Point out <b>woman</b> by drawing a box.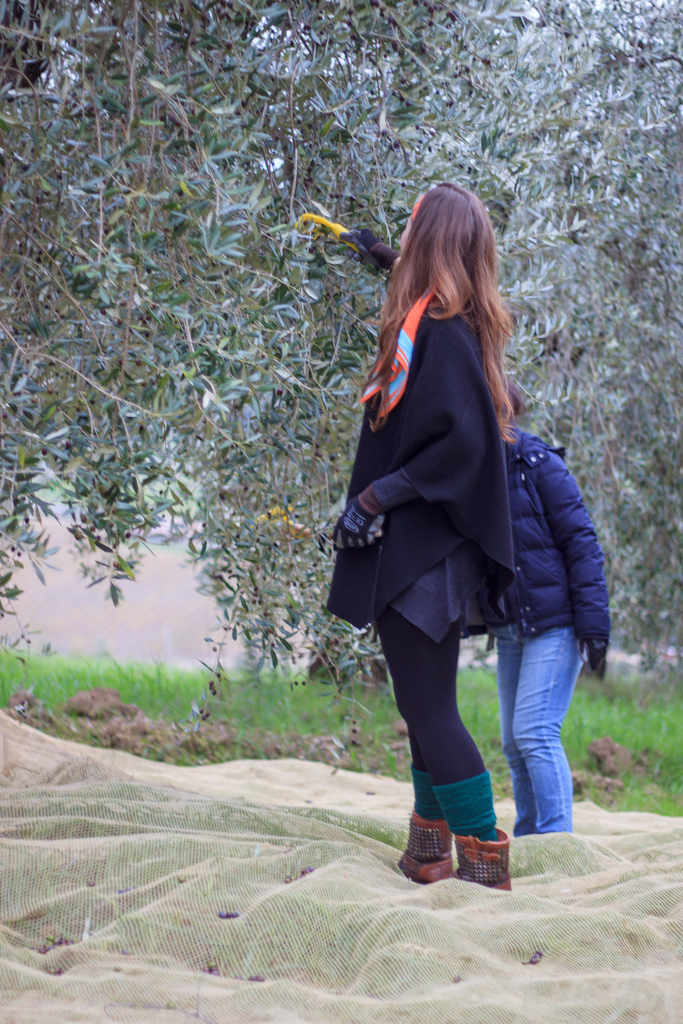
crop(308, 191, 584, 866).
